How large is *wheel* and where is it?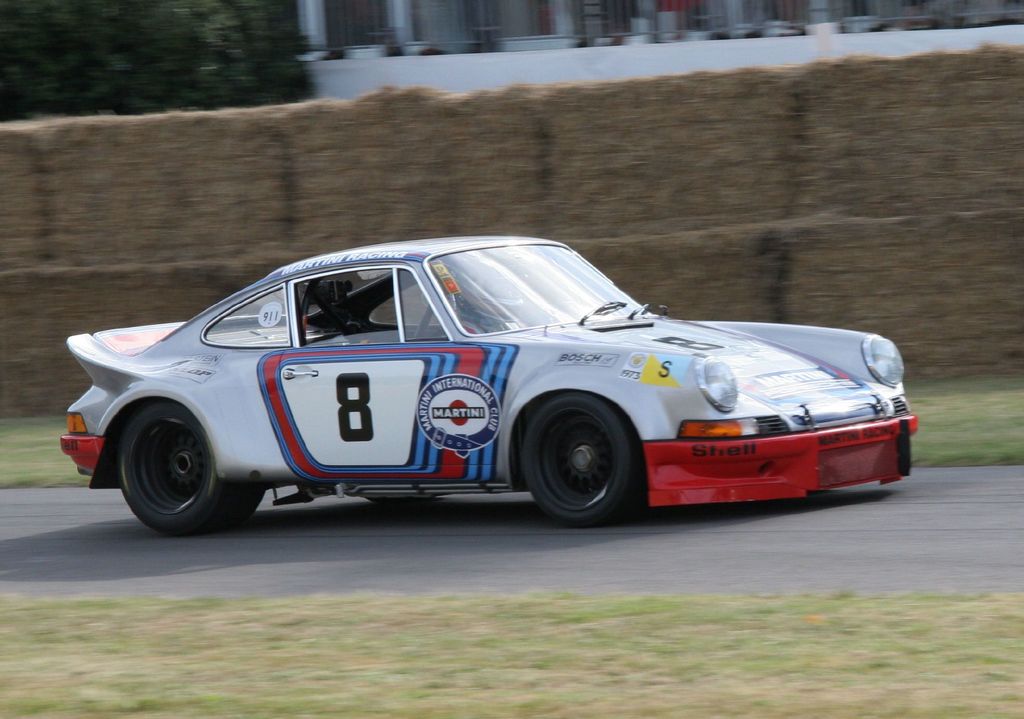
Bounding box: 118/399/264/534.
